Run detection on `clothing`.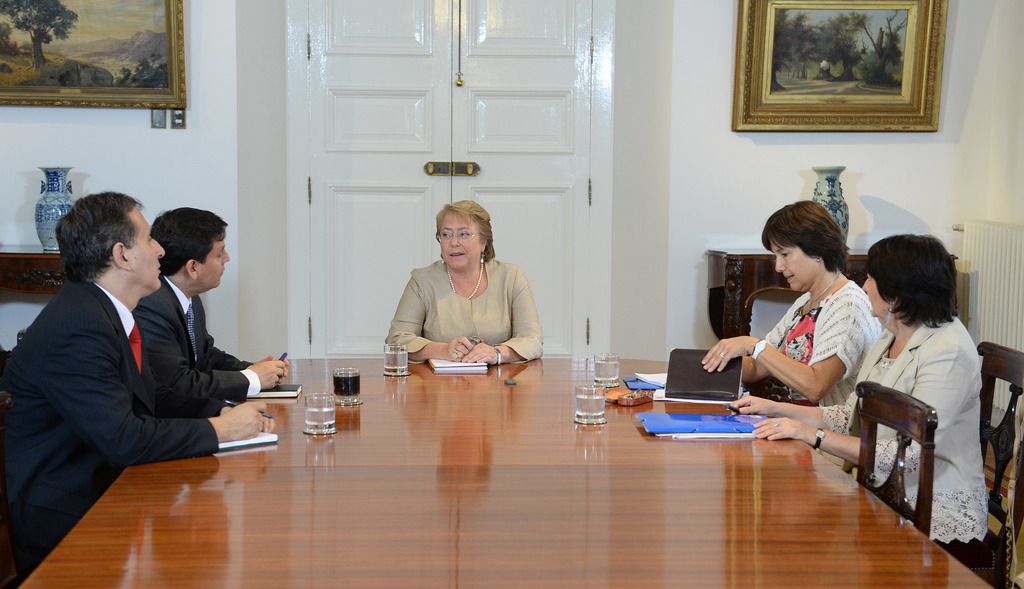
Result: <region>386, 233, 549, 363</region>.
